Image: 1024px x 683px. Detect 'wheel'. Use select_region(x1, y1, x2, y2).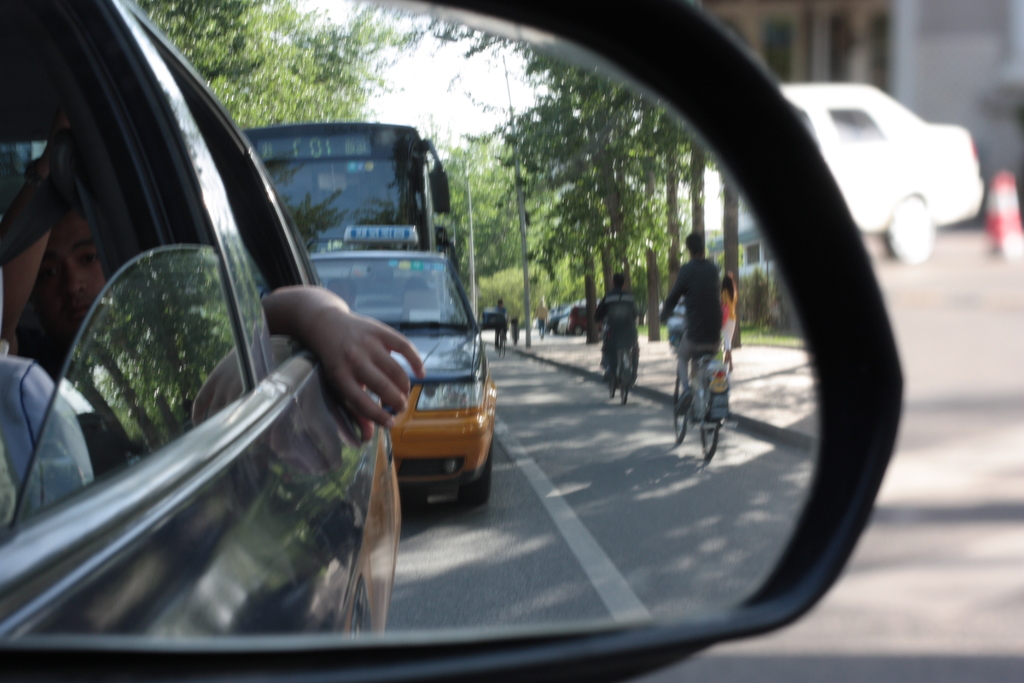
select_region(667, 377, 698, 447).
